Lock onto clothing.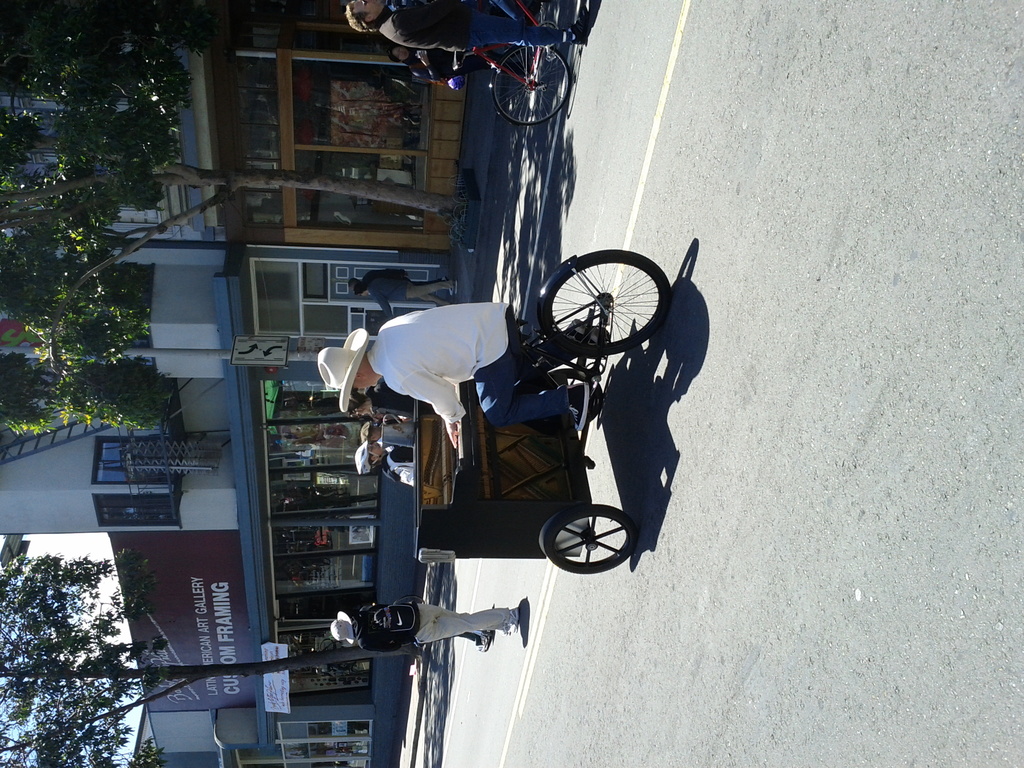
Locked: x1=403 y1=50 x2=502 y2=81.
